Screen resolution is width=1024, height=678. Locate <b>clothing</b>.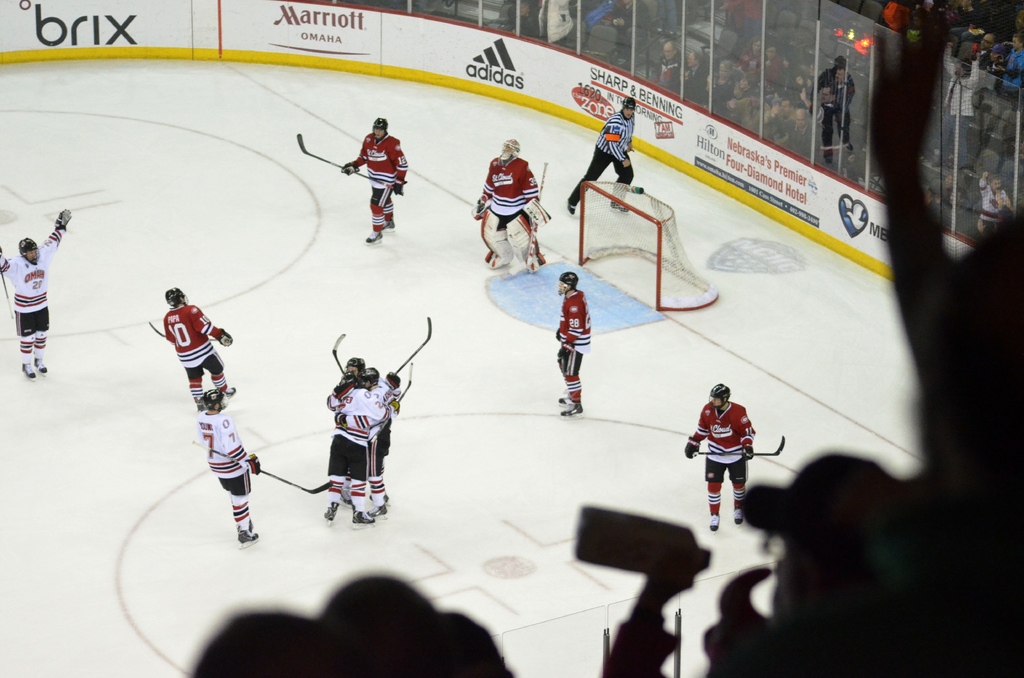
566,114,634,204.
